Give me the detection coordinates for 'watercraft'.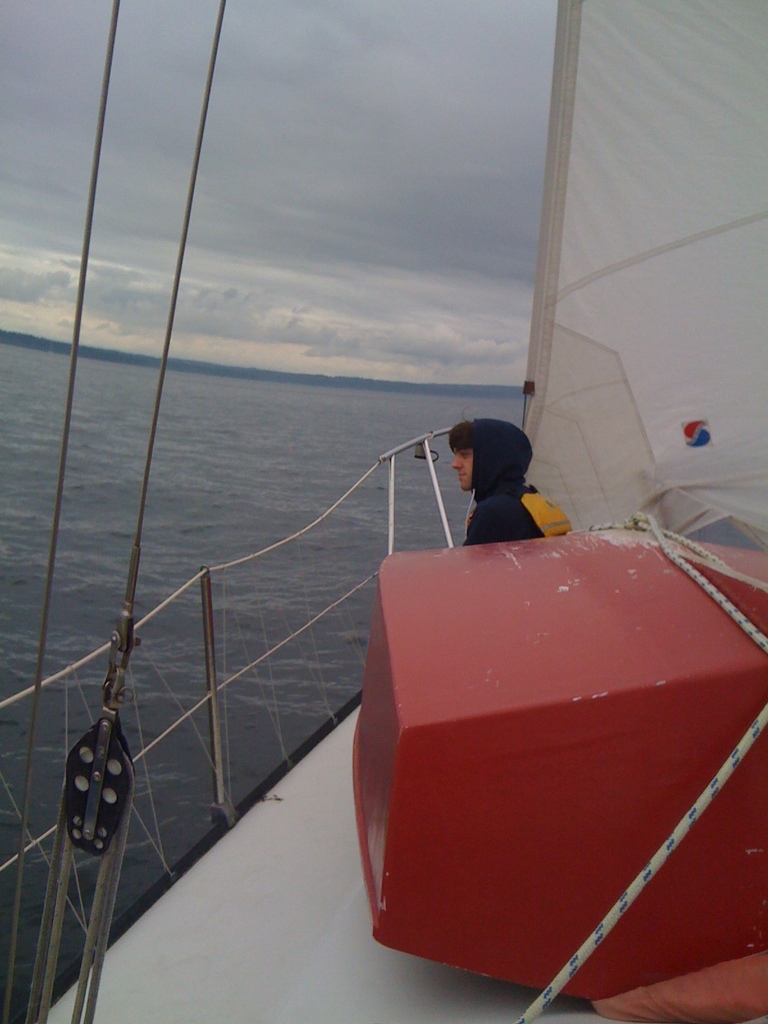
BBox(0, 0, 767, 1023).
